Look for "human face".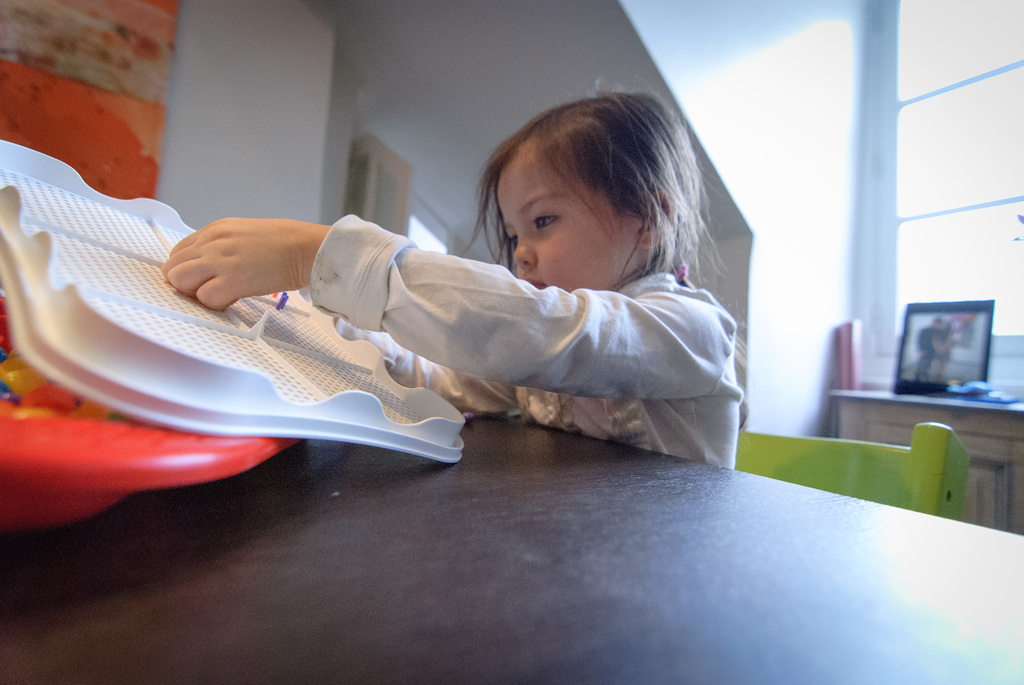
Found: x1=493, y1=135, x2=632, y2=298.
